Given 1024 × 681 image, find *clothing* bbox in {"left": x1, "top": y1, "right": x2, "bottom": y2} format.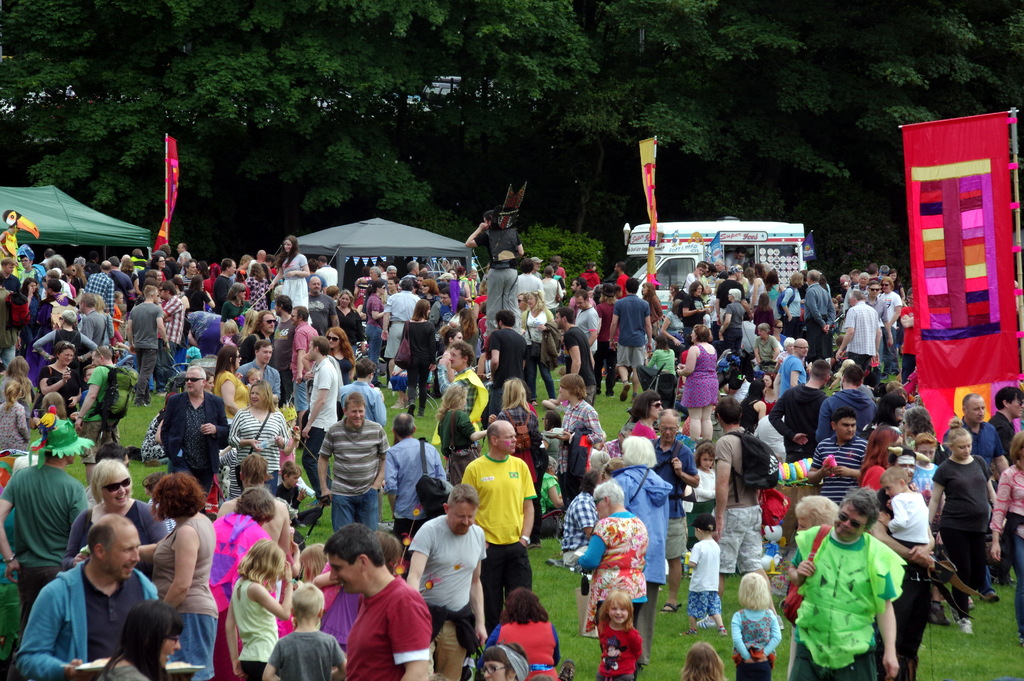
{"left": 554, "top": 400, "right": 609, "bottom": 513}.
